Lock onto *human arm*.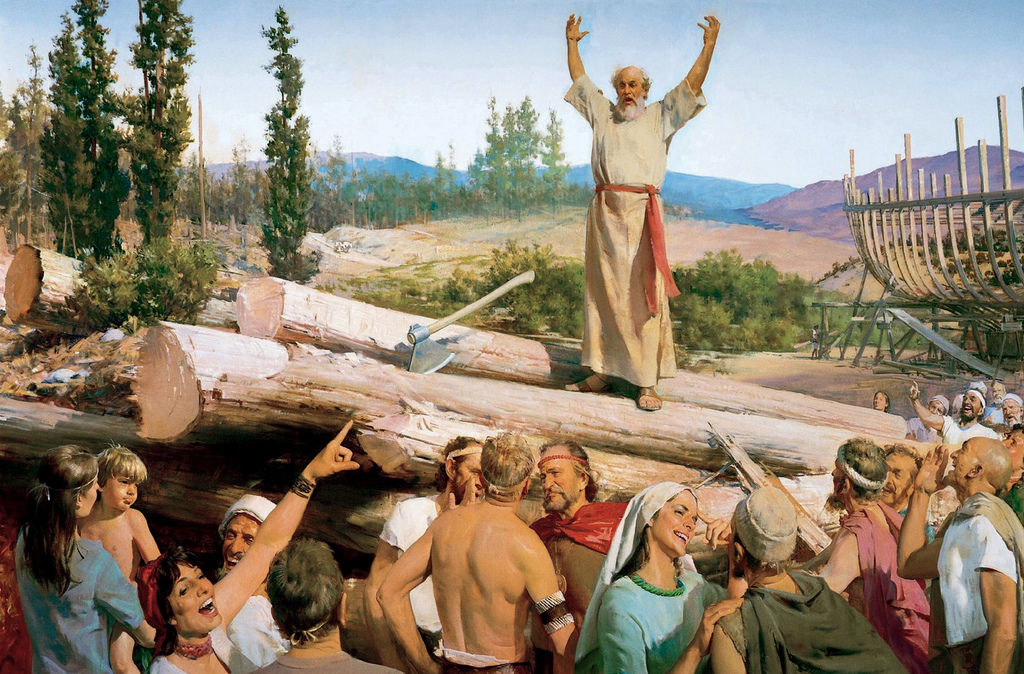
Locked: [559, 4, 614, 122].
